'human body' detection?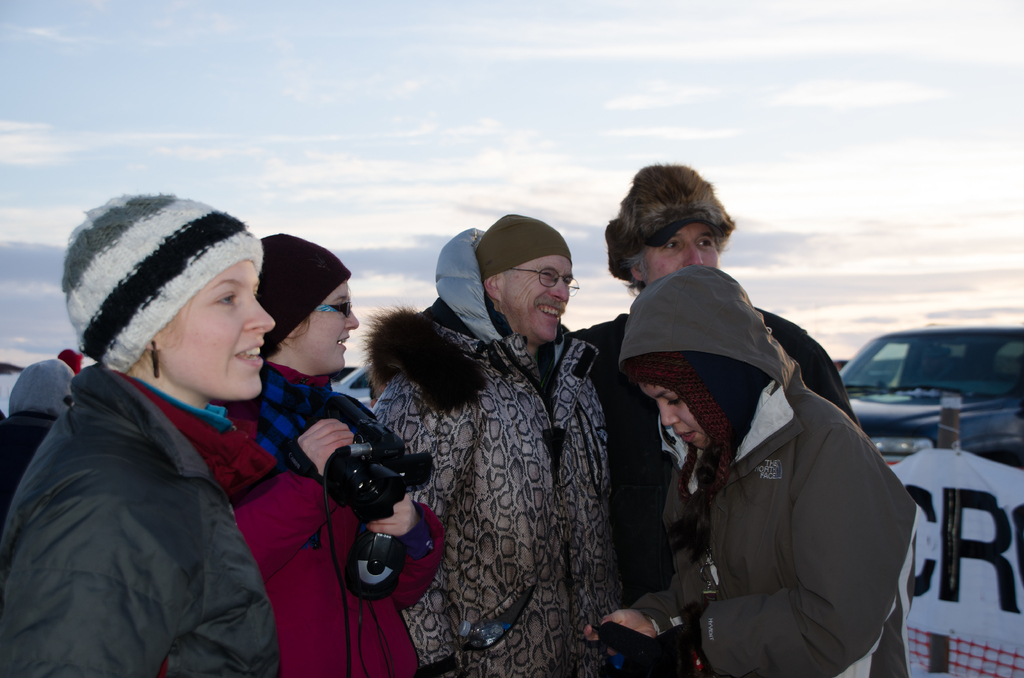
(232,357,444,677)
